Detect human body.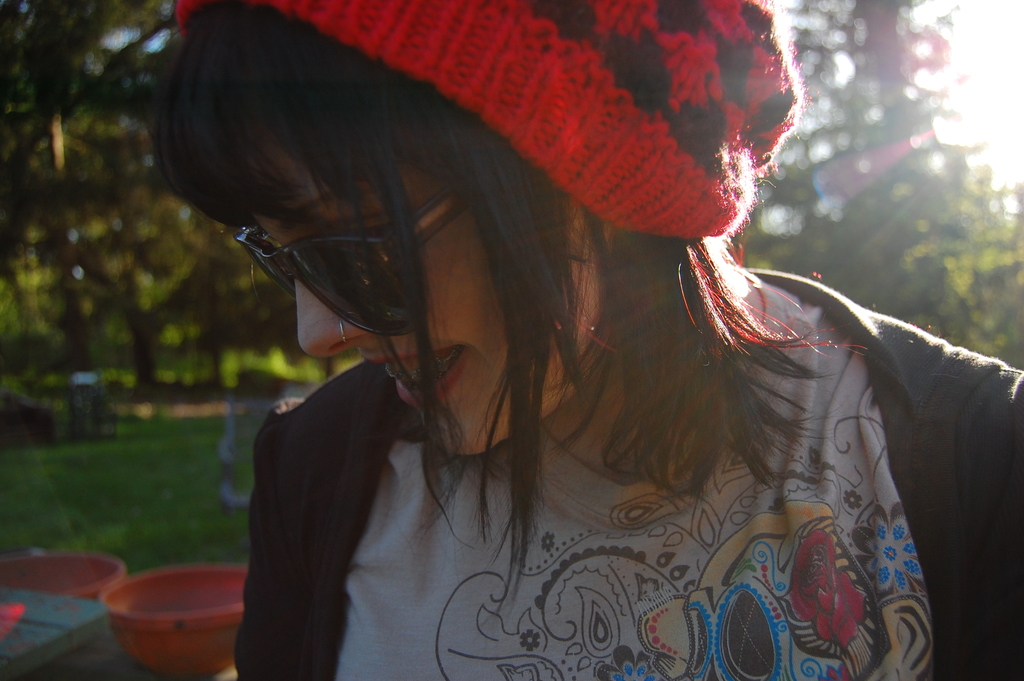
Detected at <box>93,58,1011,673</box>.
